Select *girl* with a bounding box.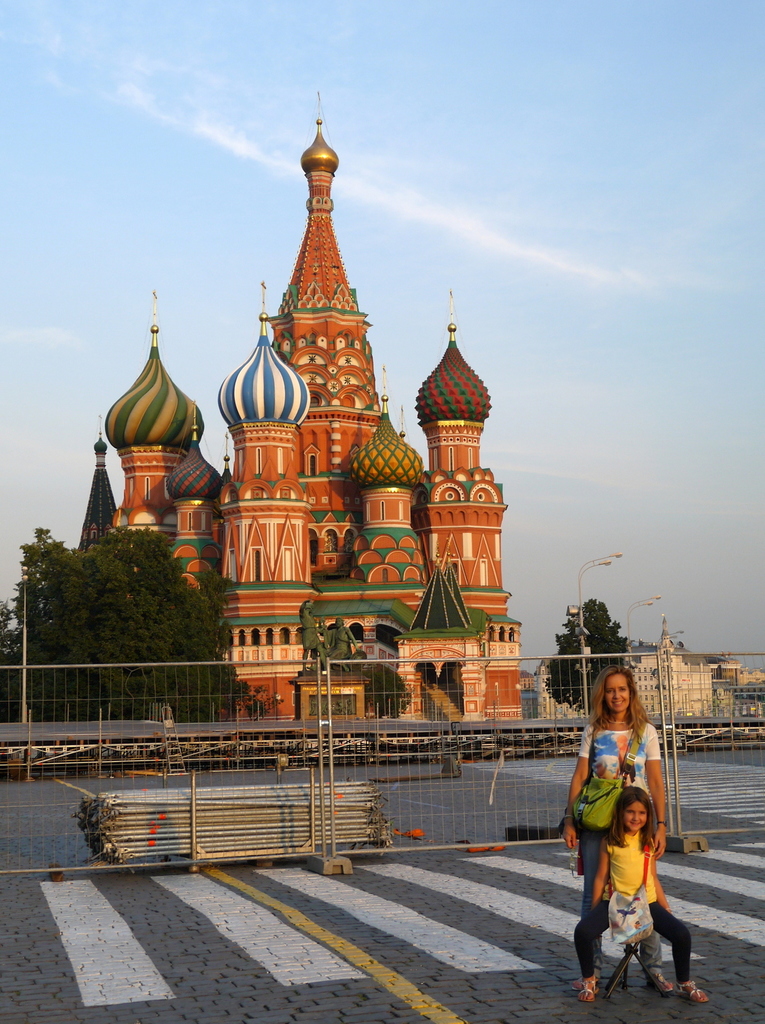
box=[574, 783, 709, 1007].
